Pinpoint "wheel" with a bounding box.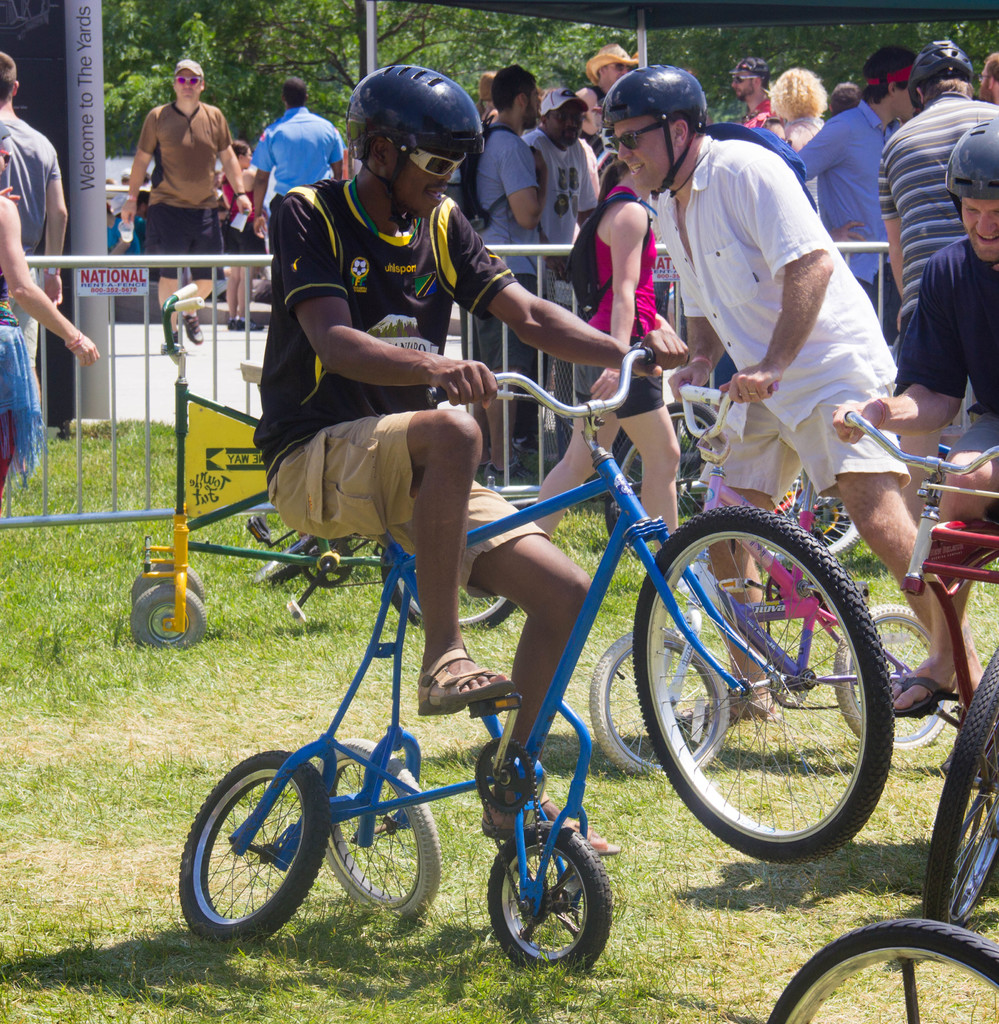
(left=579, top=620, right=728, bottom=779).
